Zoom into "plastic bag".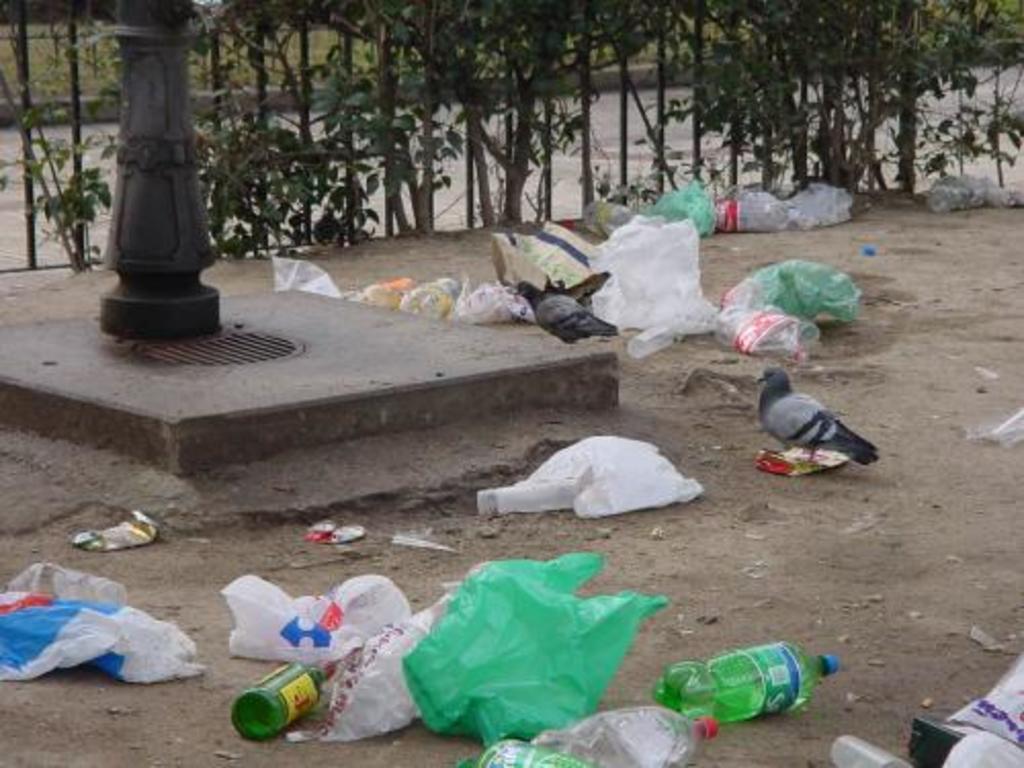
Zoom target: box=[651, 186, 721, 238].
